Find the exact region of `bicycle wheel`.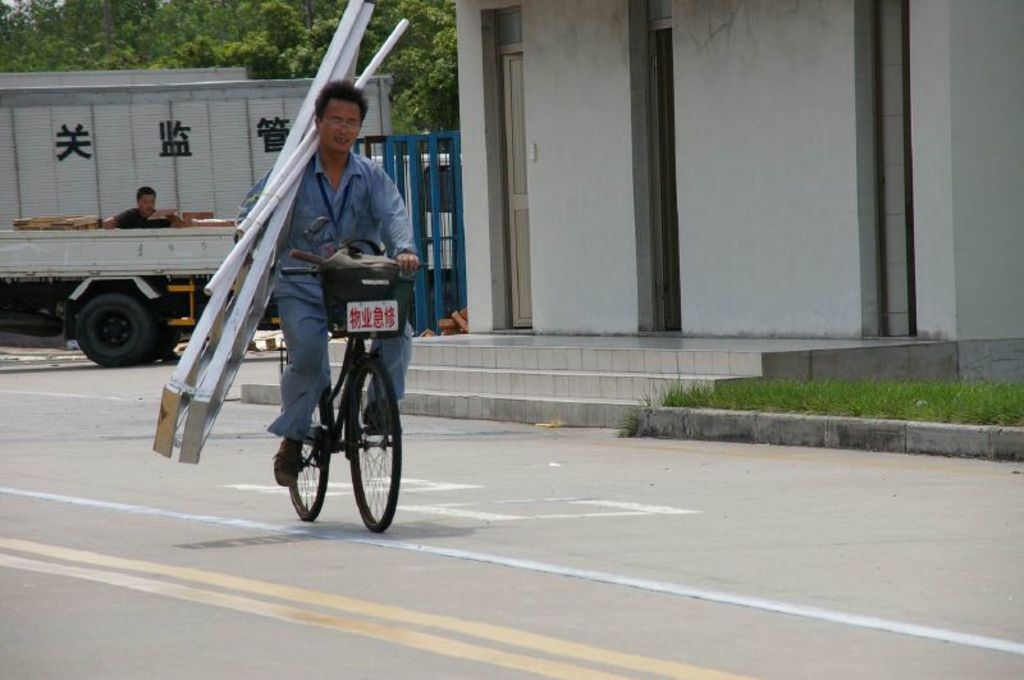
Exact region: bbox(292, 392, 333, 524).
